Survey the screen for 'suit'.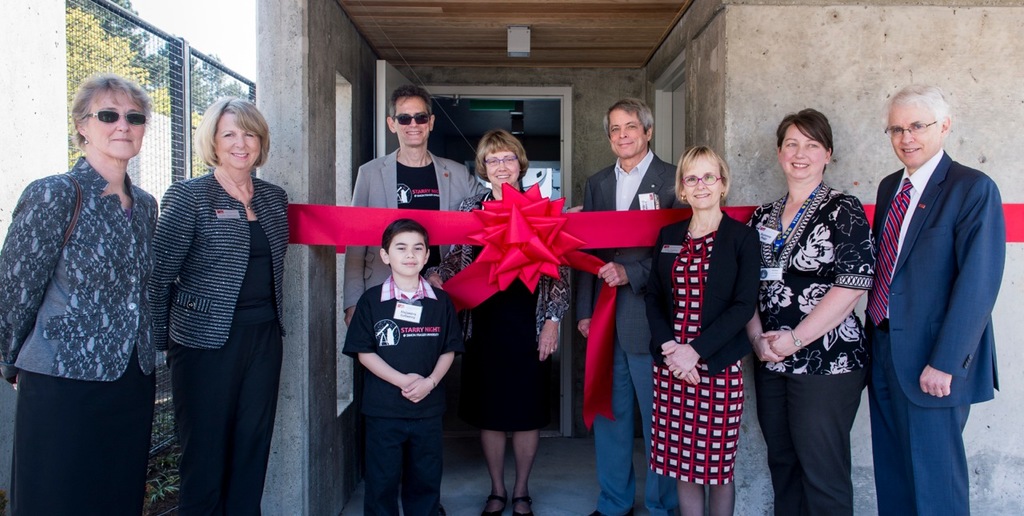
Survey found: {"left": 866, "top": 67, "right": 1005, "bottom": 502}.
